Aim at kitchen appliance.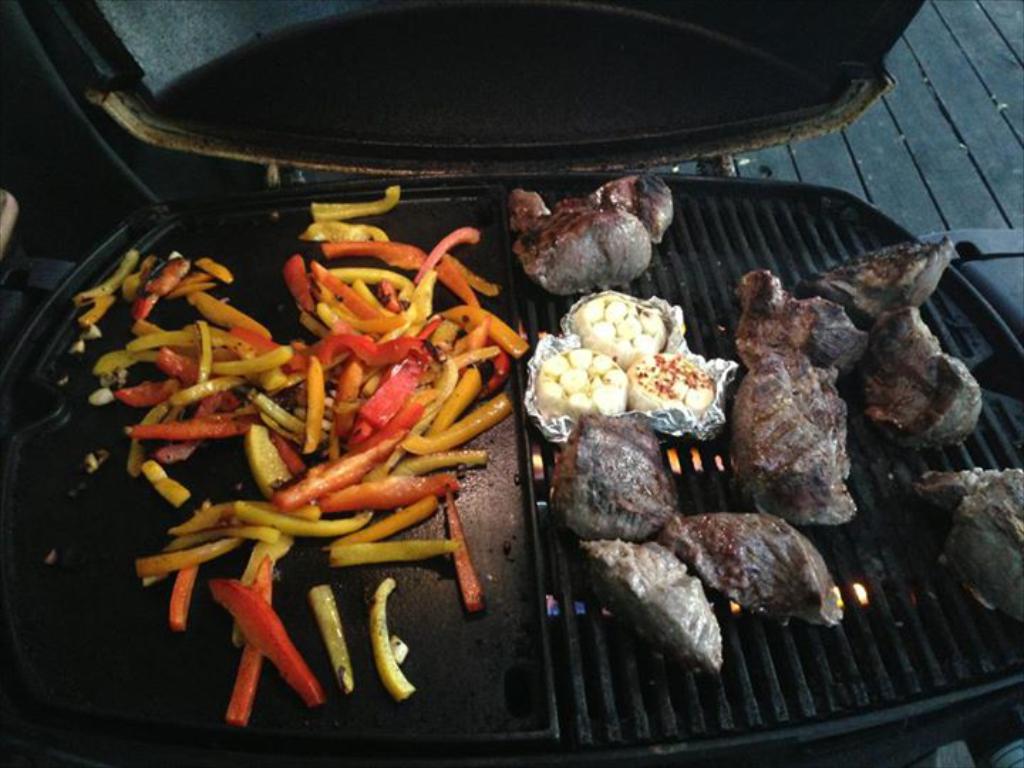
Aimed at [x1=0, y1=0, x2=1023, y2=767].
